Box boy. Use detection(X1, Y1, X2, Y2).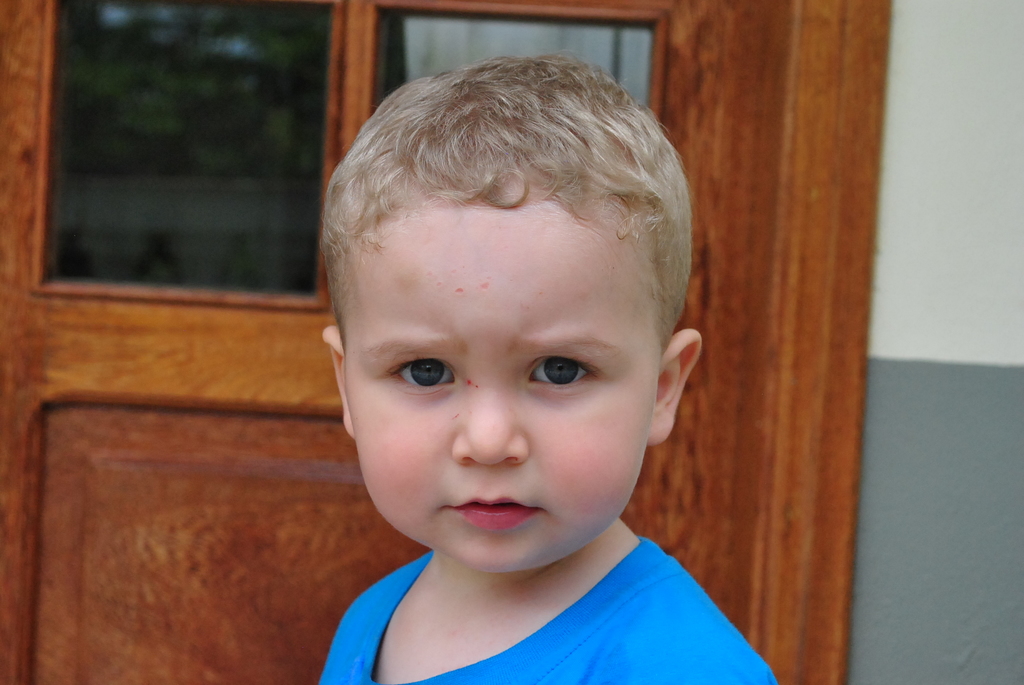
detection(316, 50, 780, 684).
